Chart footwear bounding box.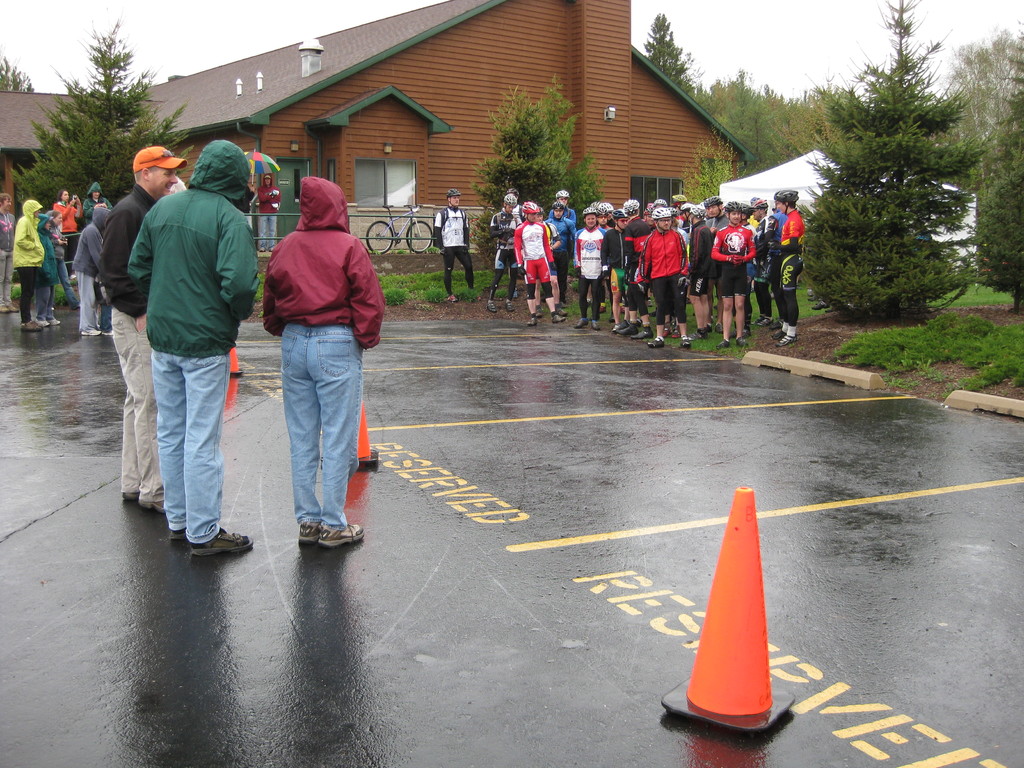
Charted: x1=695, y1=323, x2=706, y2=337.
